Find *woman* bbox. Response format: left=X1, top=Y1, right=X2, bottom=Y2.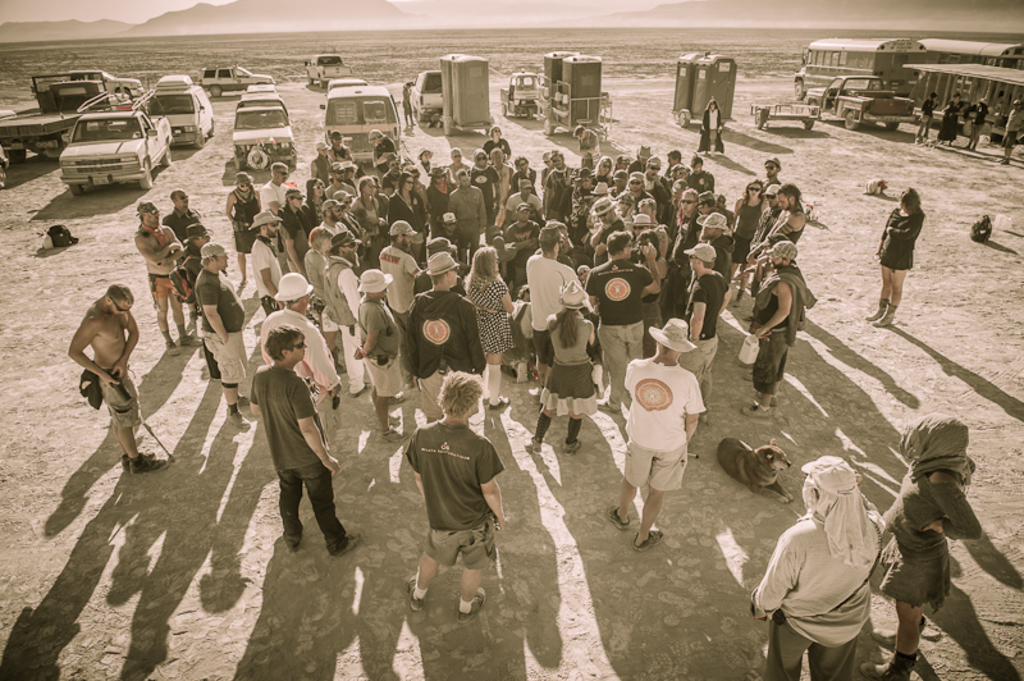
left=447, top=148, right=470, bottom=184.
